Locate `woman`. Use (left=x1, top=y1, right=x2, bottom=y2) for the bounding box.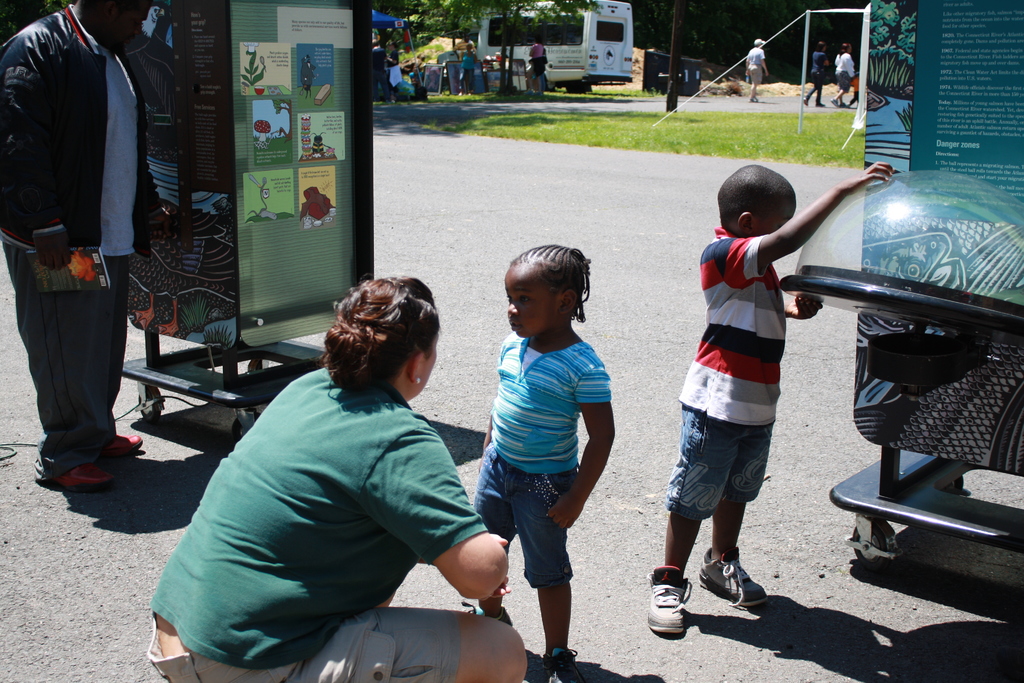
(left=800, top=38, right=831, bottom=109).
